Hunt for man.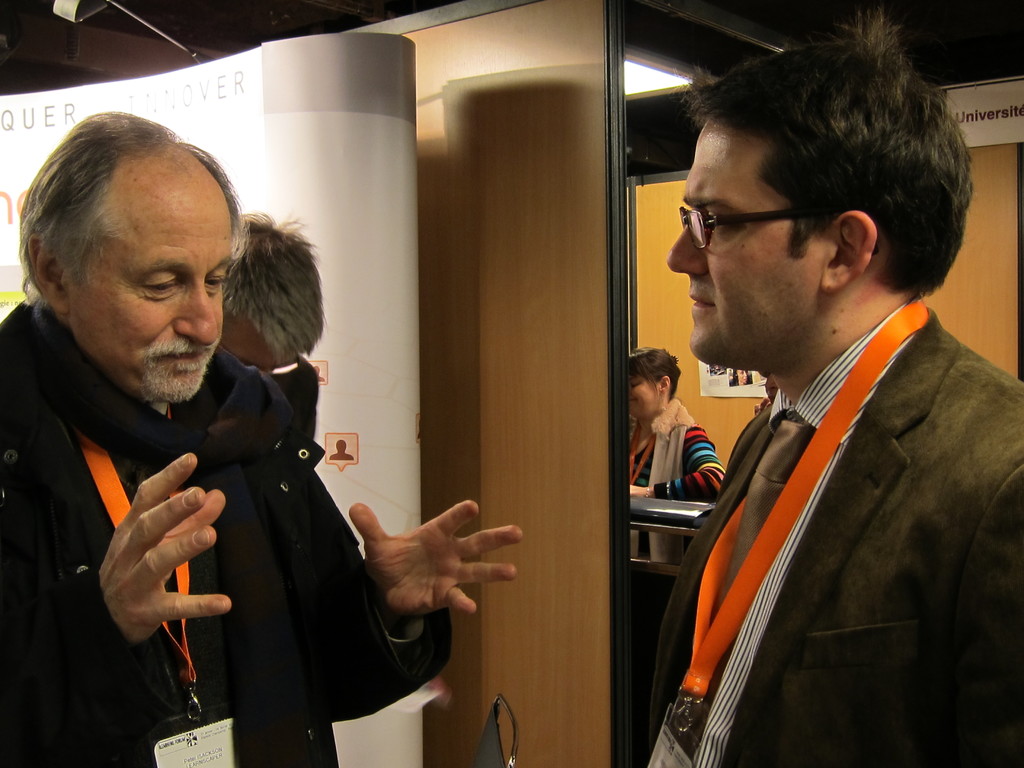
Hunted down at <region>215, 207, 335, 463</region>.
